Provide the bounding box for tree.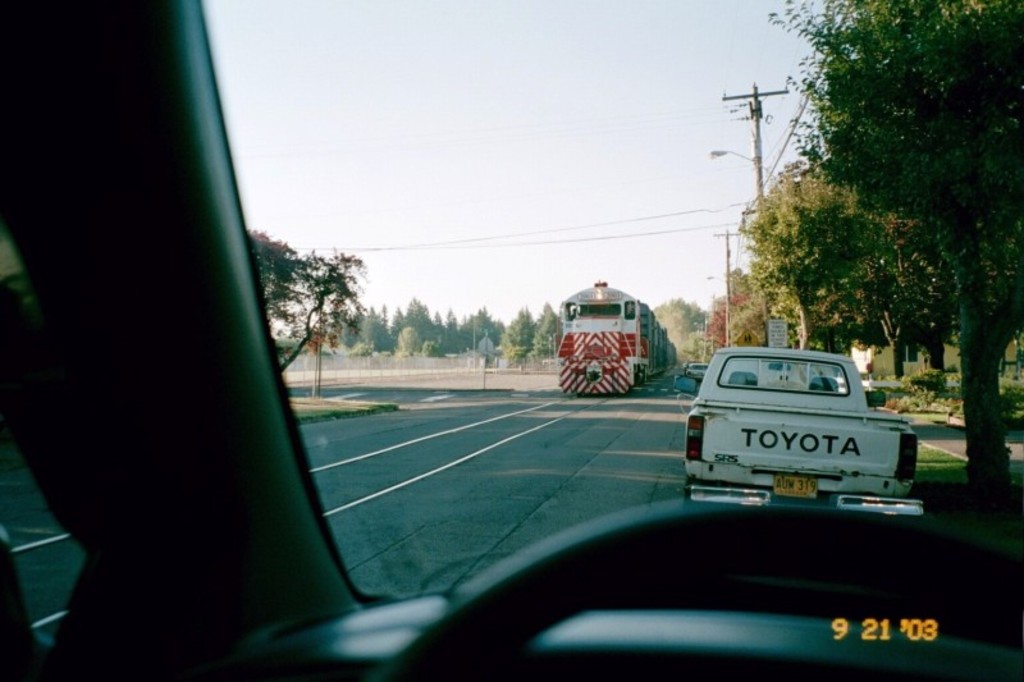
locate(302, 247, 371, 397).
